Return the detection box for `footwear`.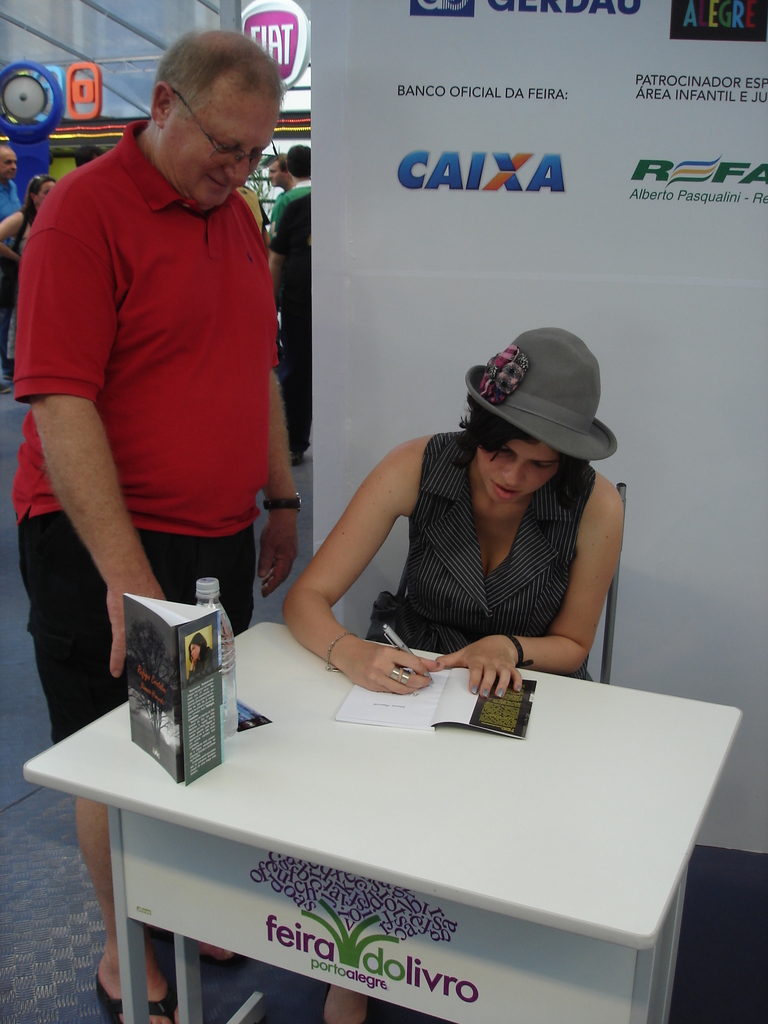
95:979:175:1021.
